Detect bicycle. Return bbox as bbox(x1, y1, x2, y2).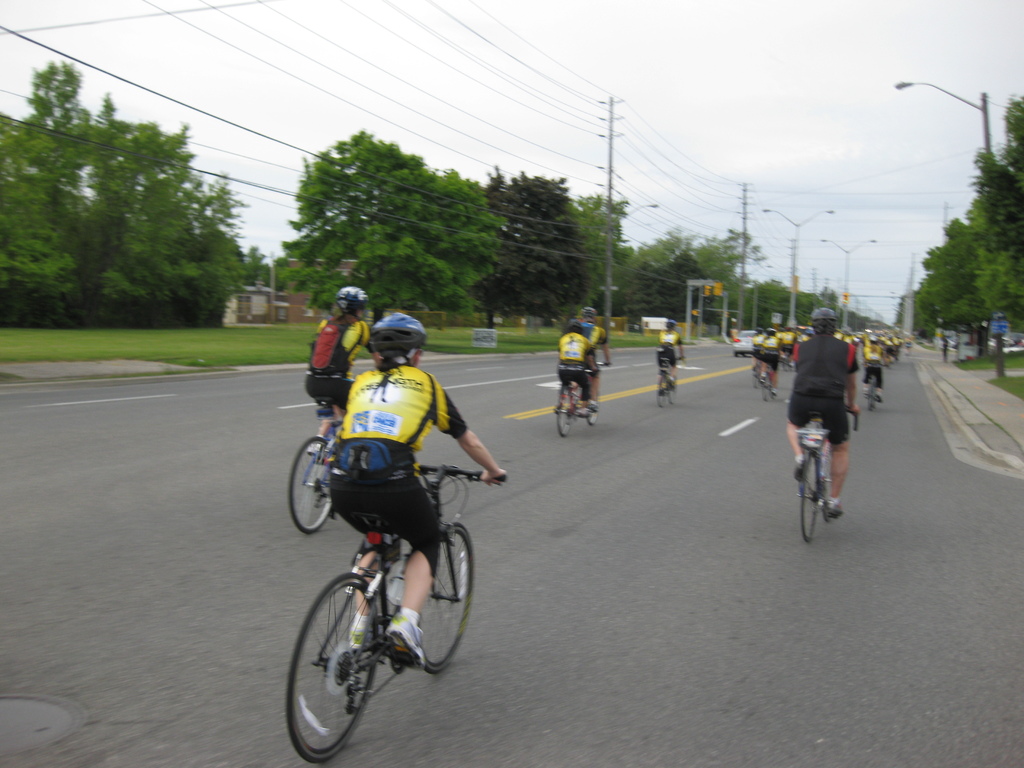
bbox(759, 360, 782, 403).
